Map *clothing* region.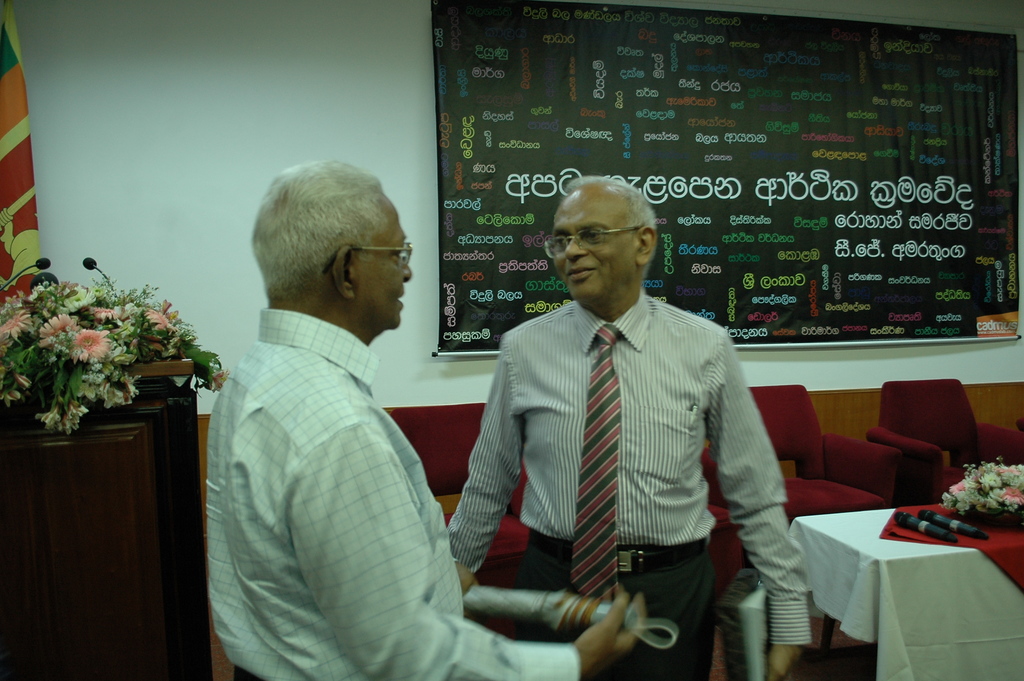
Mapped to <box>207,305,575,680</box>.
